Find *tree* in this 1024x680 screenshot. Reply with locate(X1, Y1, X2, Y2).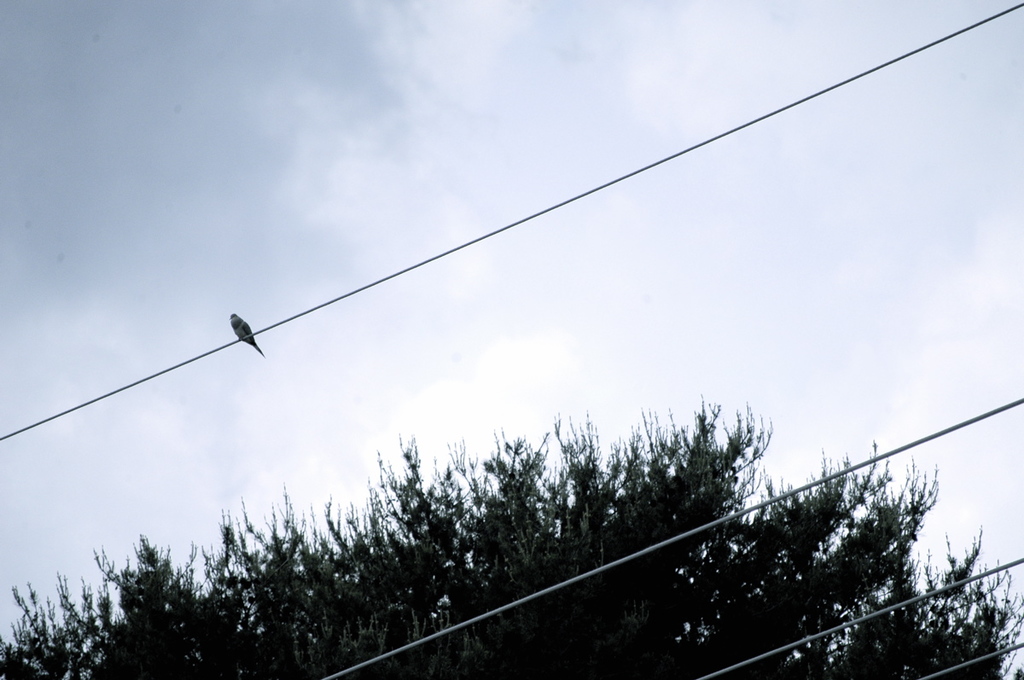
locate(4, 396, 1015, 679).
